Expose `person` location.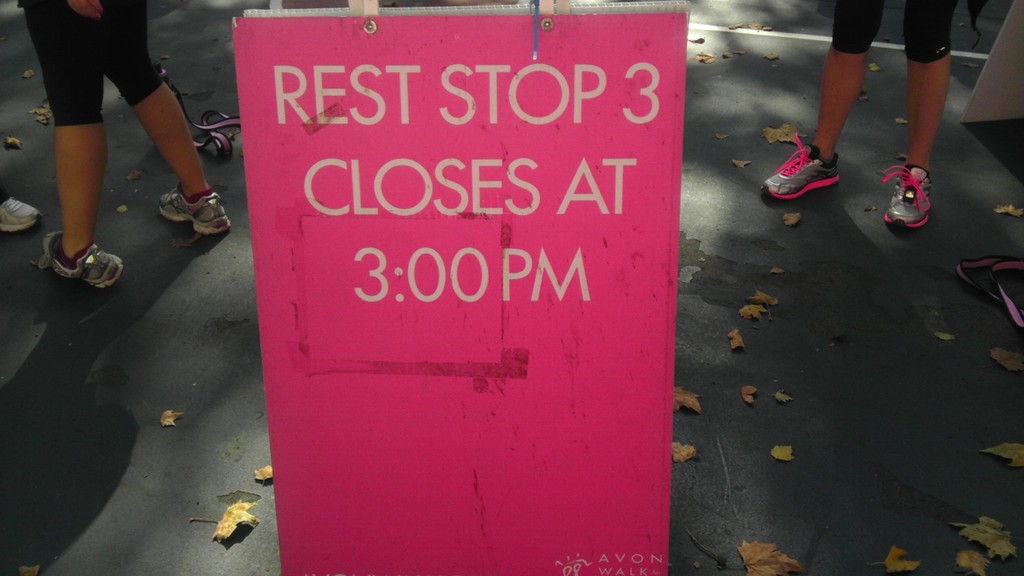
Exposed at [0,187,40,236].
